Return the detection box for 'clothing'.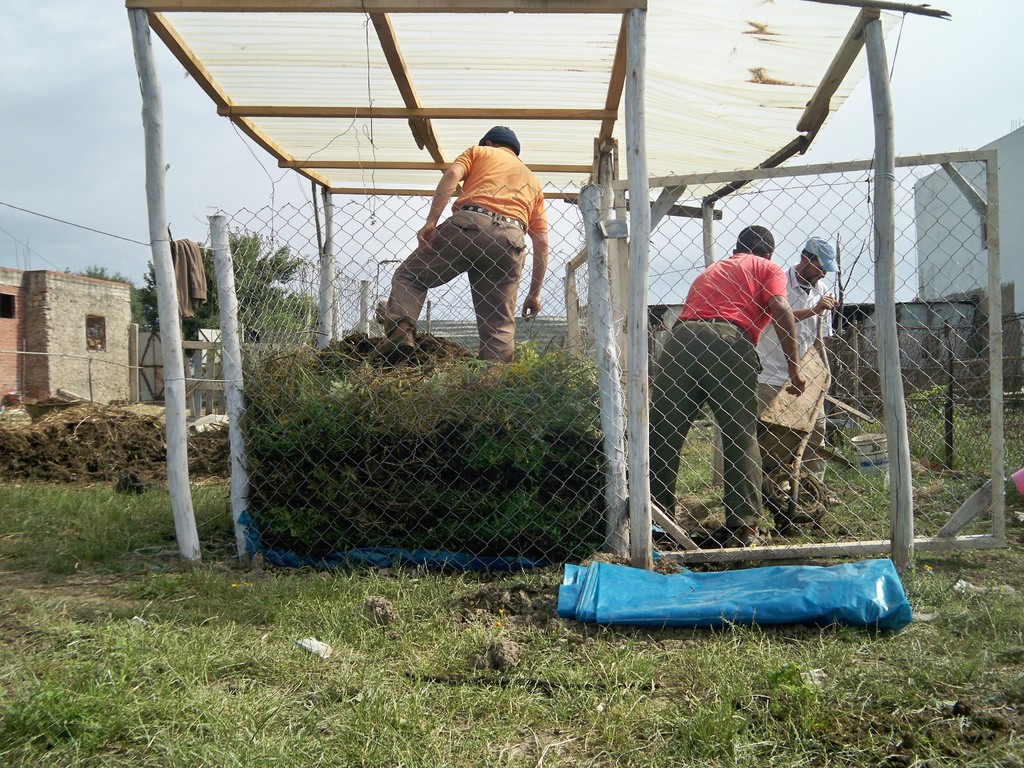
(753,264,834,509).
